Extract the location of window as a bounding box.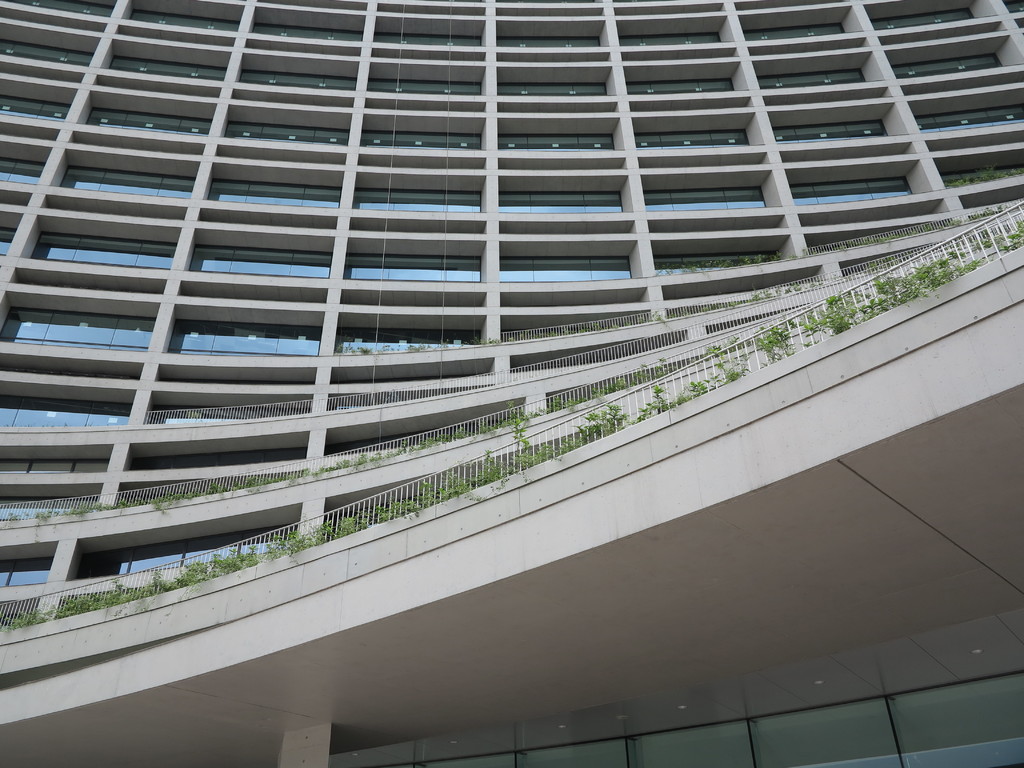
Rect(138, 399, 296, 423).
